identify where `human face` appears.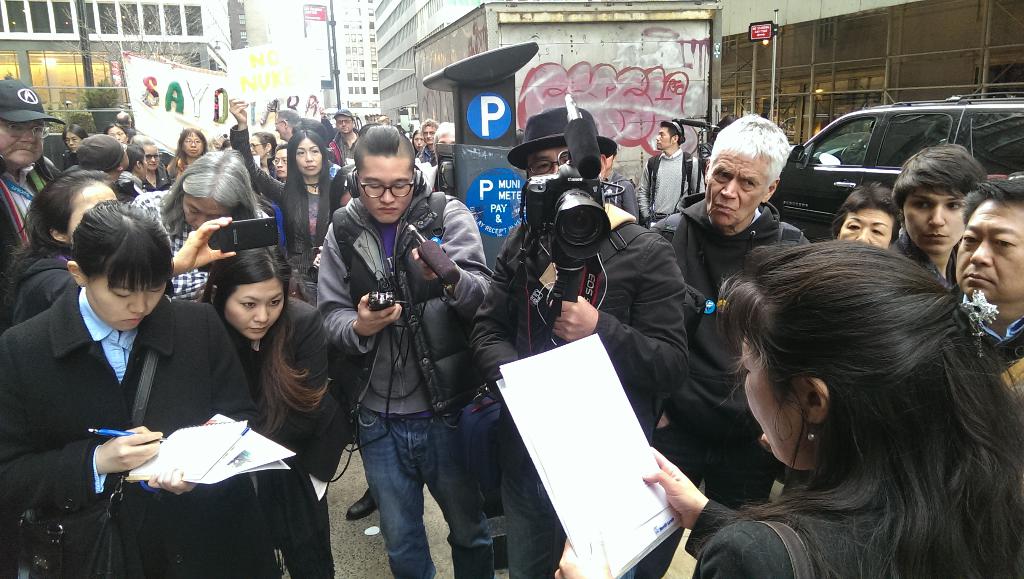
Appears at l=340, t=116, r=354, b=131.
